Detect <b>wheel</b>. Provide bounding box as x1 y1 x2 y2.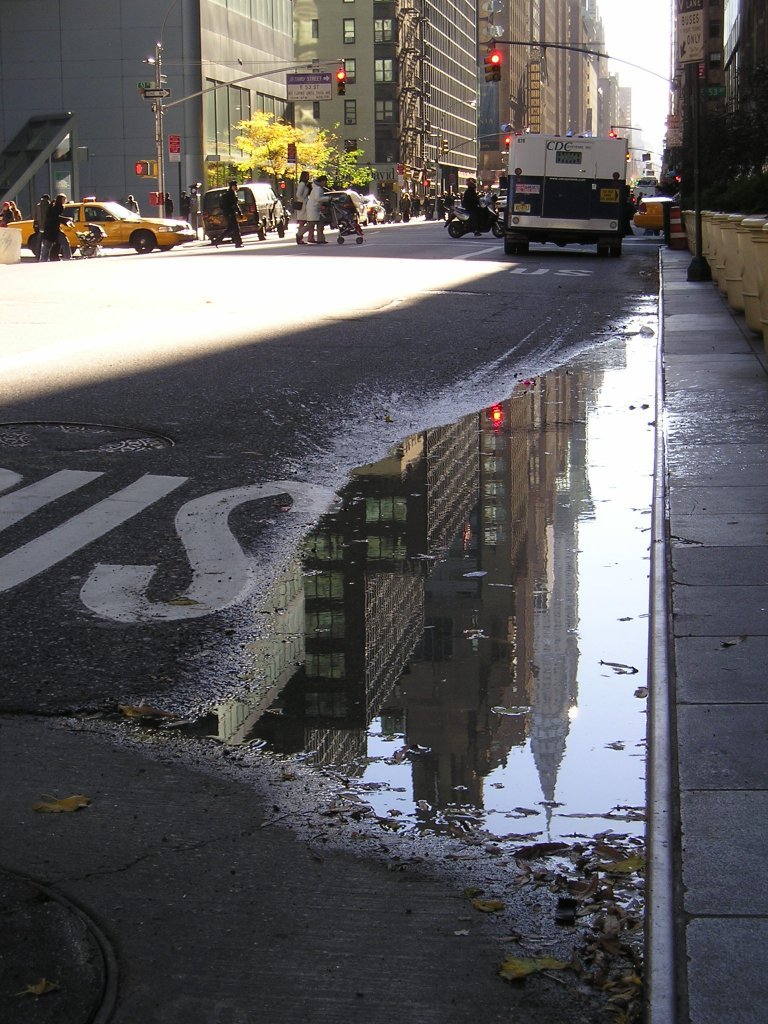
610 239 621 257.
